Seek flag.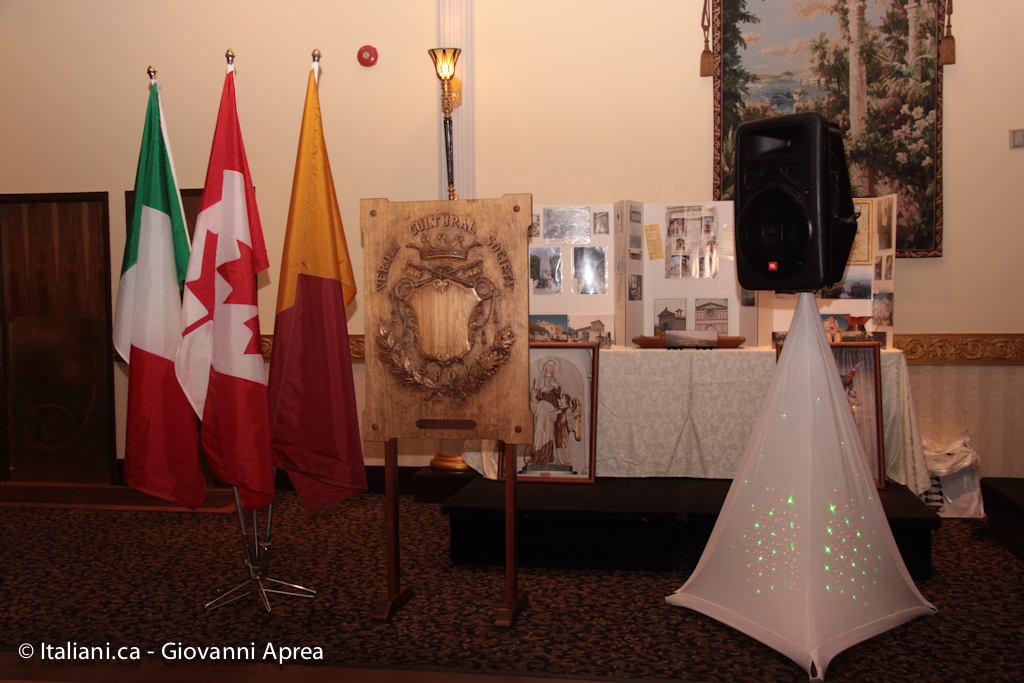
259 65 374 524.
